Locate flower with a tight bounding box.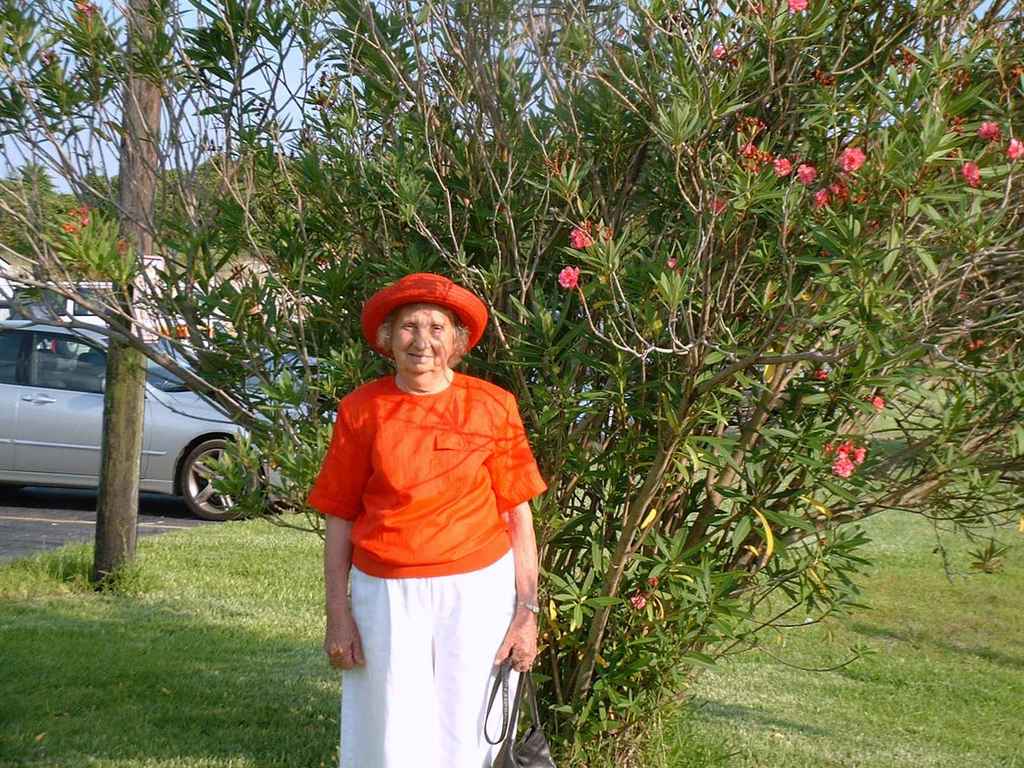
<box>558,255,583,290</box>.
